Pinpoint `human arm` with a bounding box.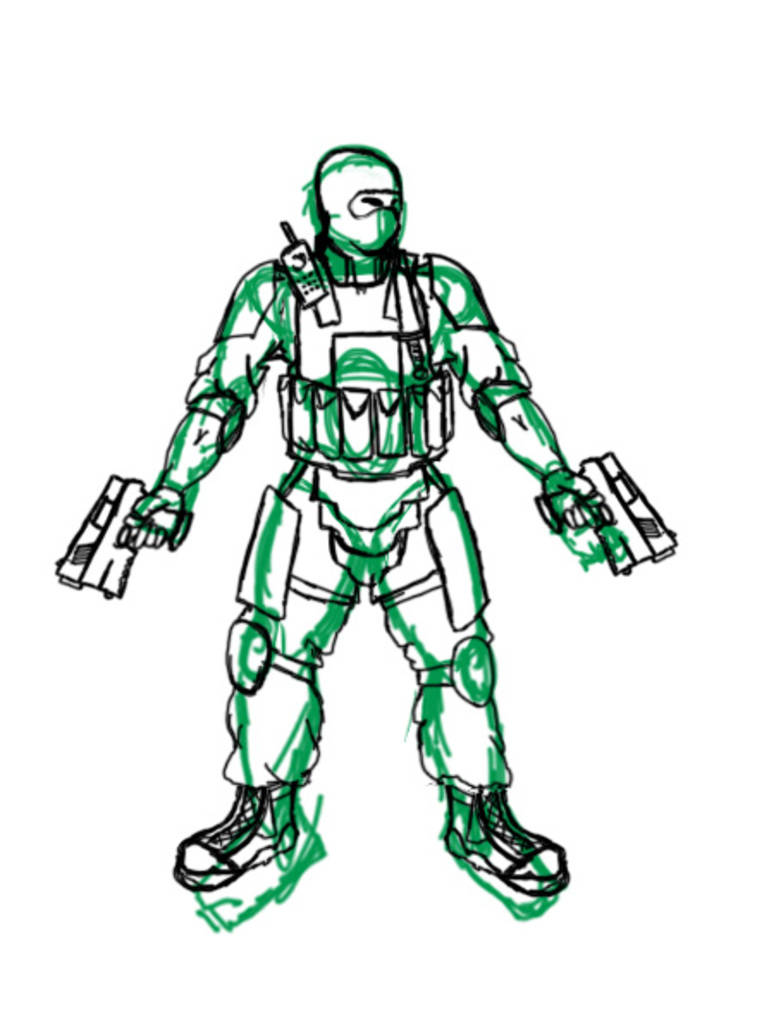
crop(449, 303, 587, 571).
